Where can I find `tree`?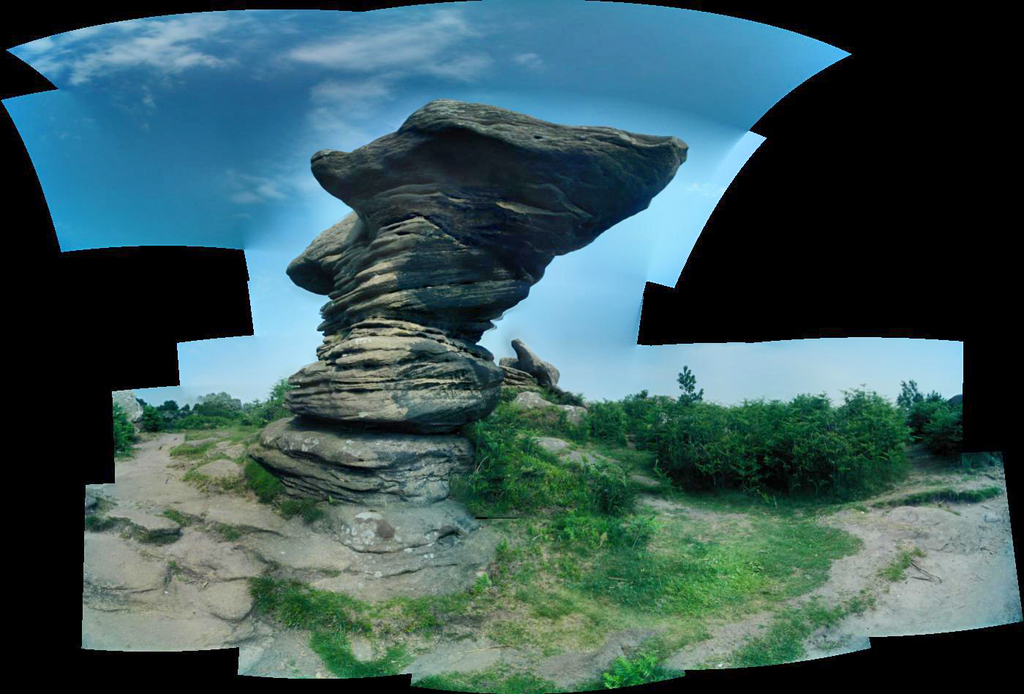
You can find it at <box>898,377,941,440</box>.
